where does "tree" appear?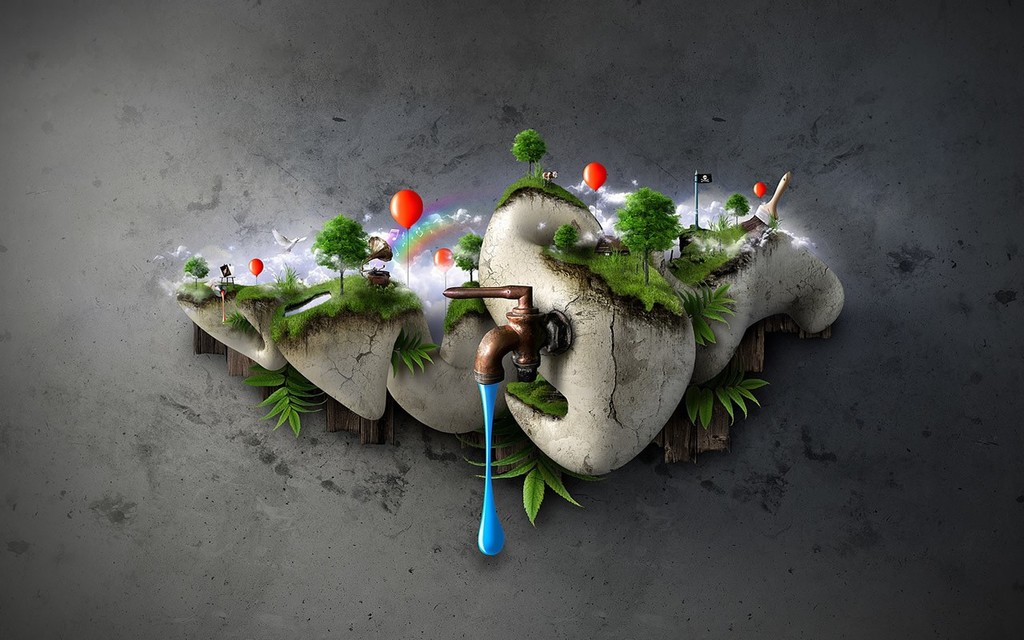
Appears at [308, 214, 358, 300].
